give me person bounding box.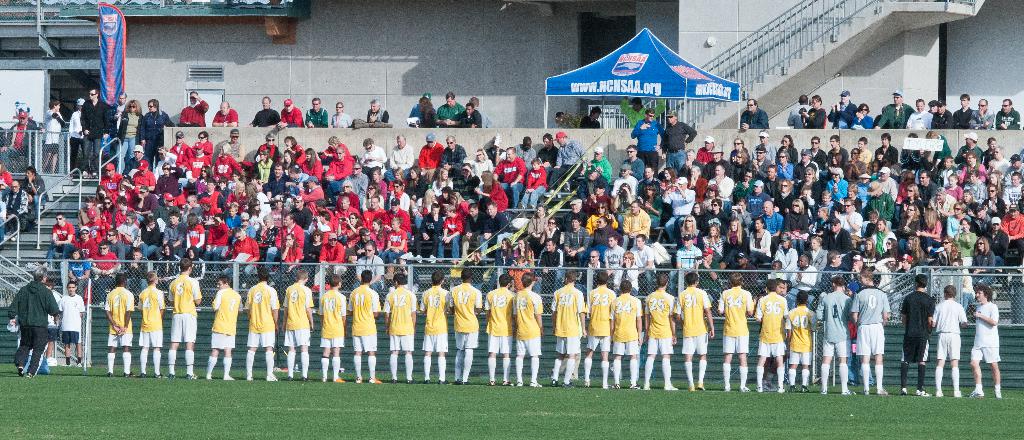
l=947, t=204, r=968, b=237.
